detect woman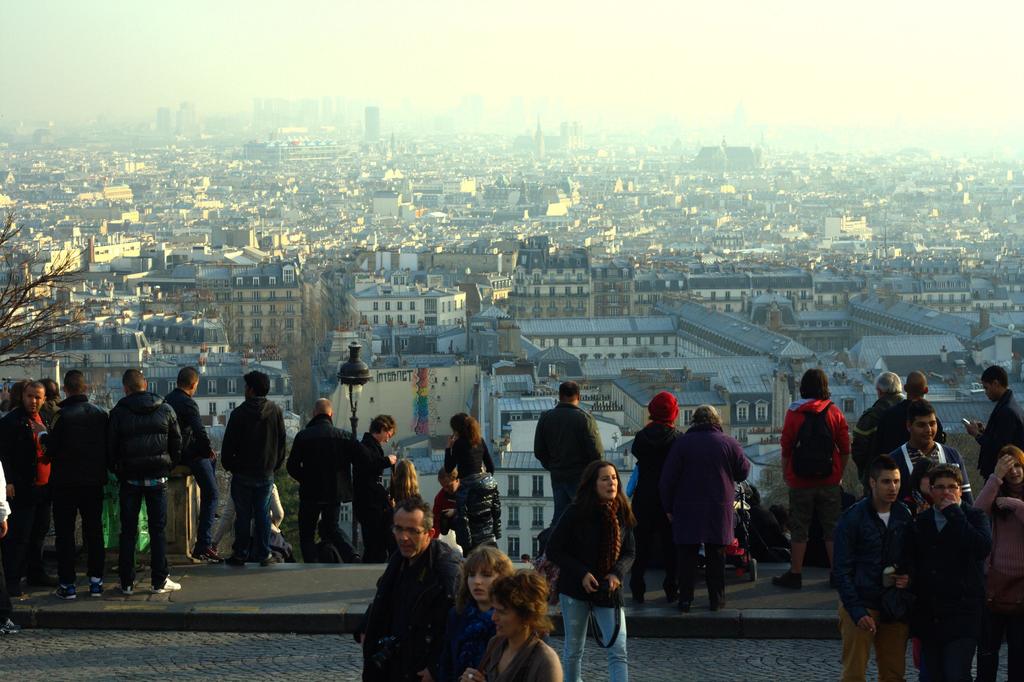
x1=460, y1=568, x2=563, y2=681
